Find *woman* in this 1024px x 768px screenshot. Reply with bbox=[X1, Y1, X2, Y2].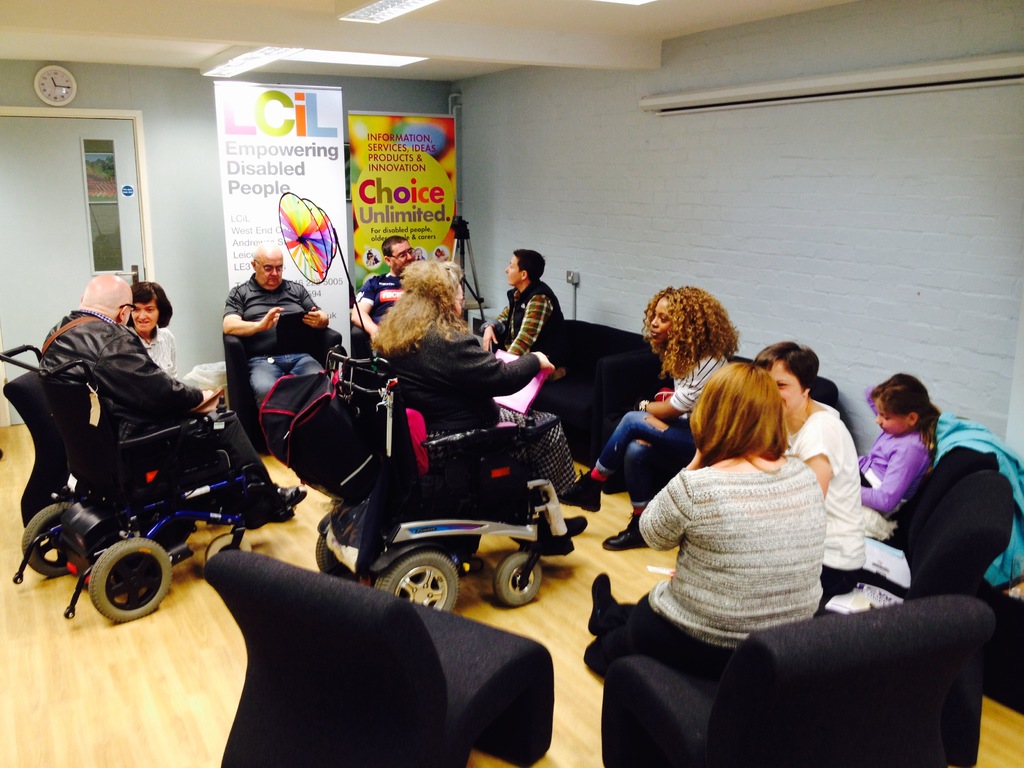
bbox=[559, 286, 744, 552].
